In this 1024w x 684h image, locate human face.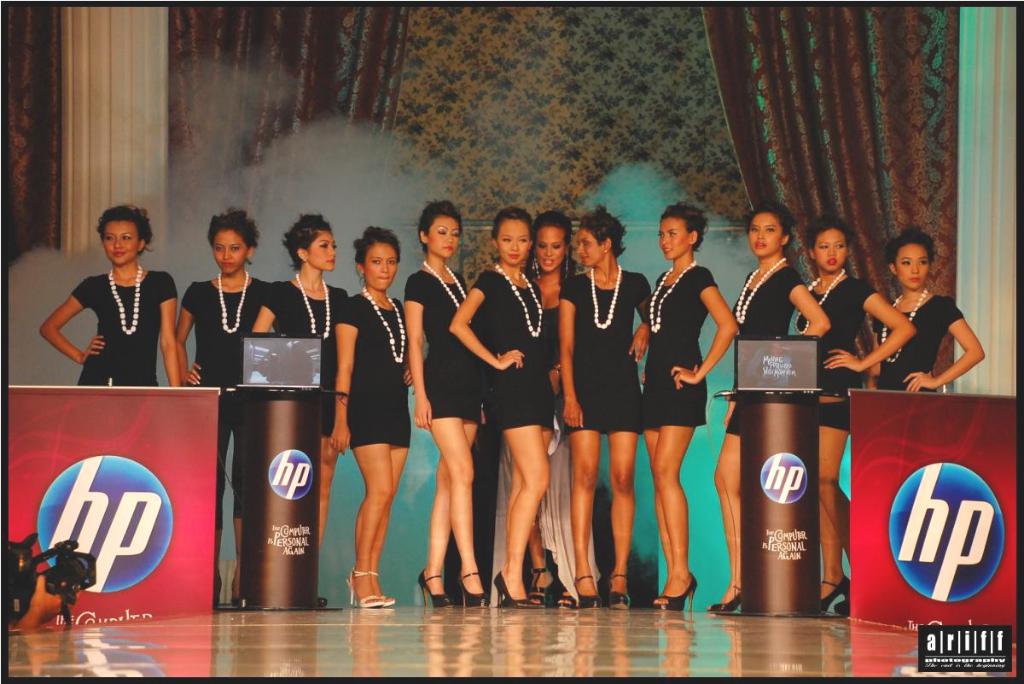
Bounding box: [425, 216, 461, 259].
